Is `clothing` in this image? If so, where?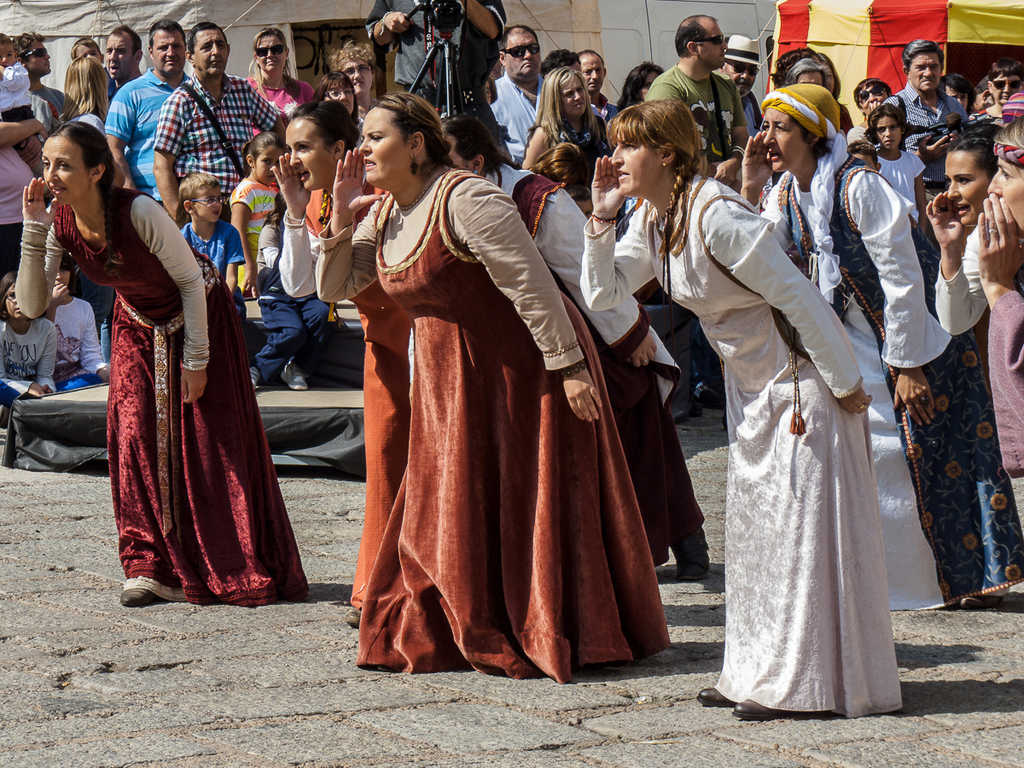
Yes, at crop(0, 59, 32, 135).
